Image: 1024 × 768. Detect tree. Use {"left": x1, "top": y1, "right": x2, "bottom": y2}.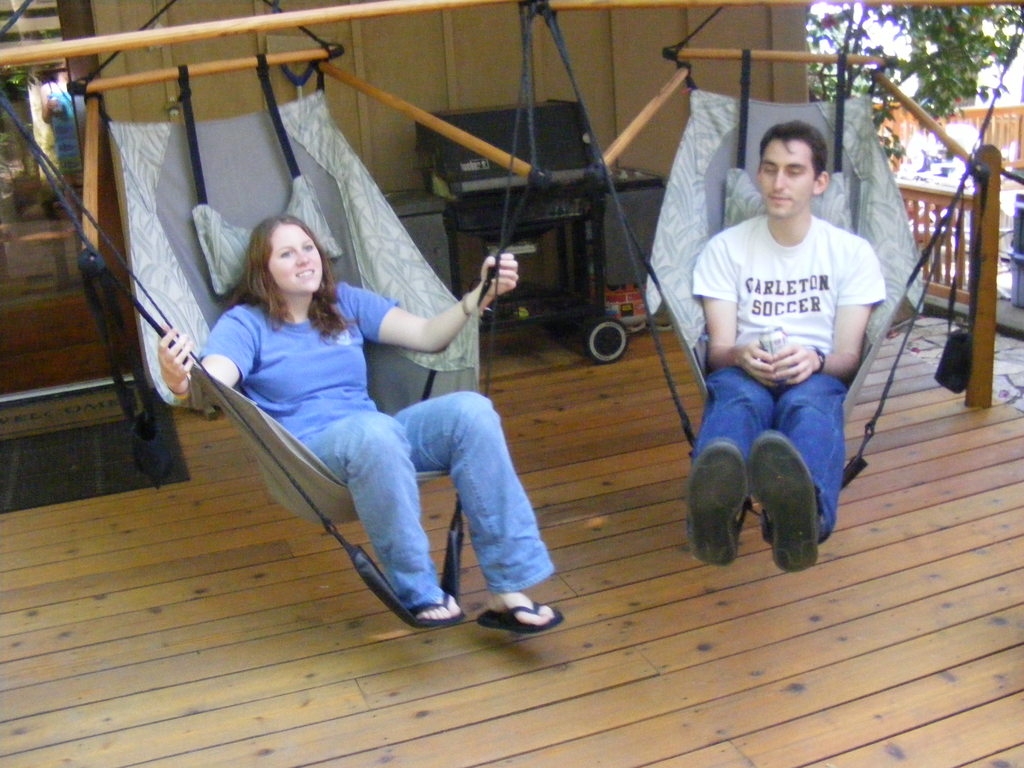
{"left": 806, "top": 6, "right": 1023, "bottom": 164}.
